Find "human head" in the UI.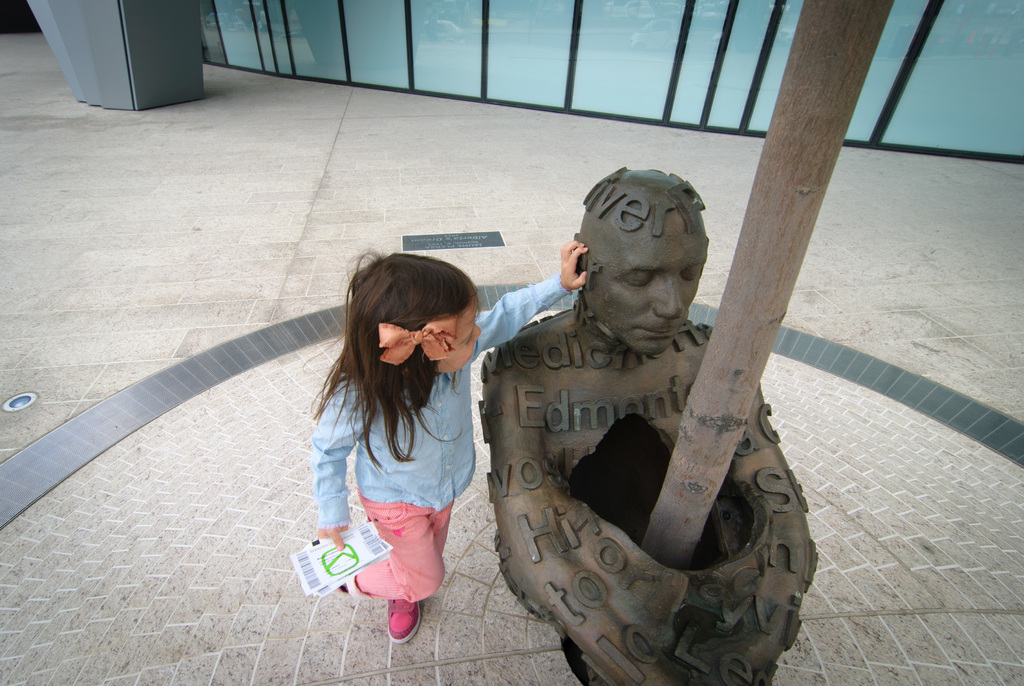
UI element at locate(310, 252, 481, 473).
